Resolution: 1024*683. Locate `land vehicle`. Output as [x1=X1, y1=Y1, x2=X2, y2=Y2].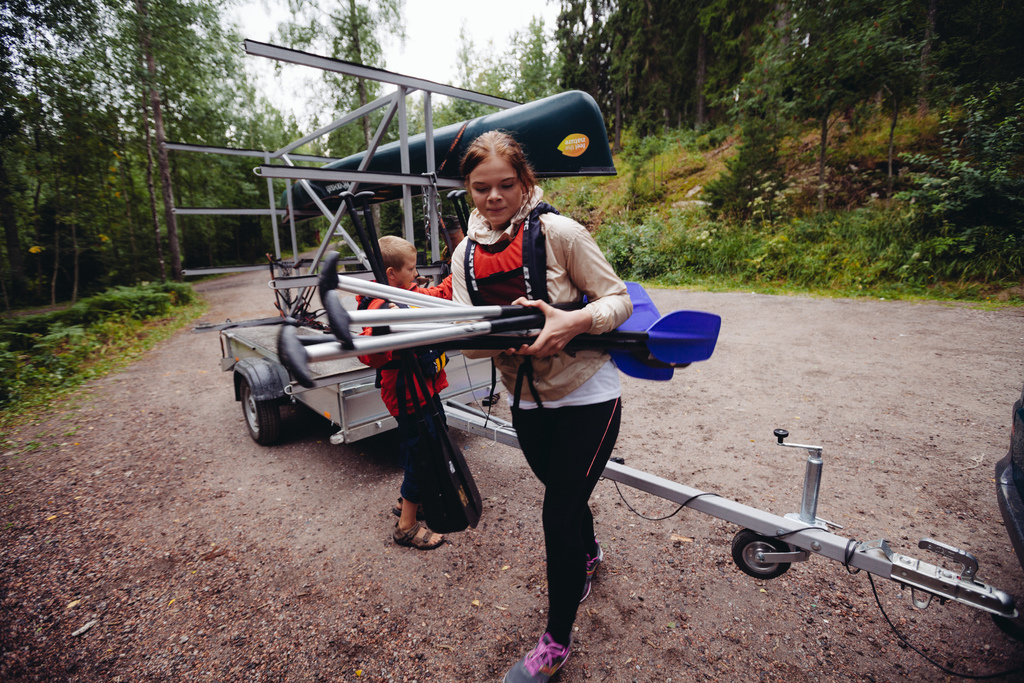
[x1=163, y1=28, x2=1023, y2=682].
